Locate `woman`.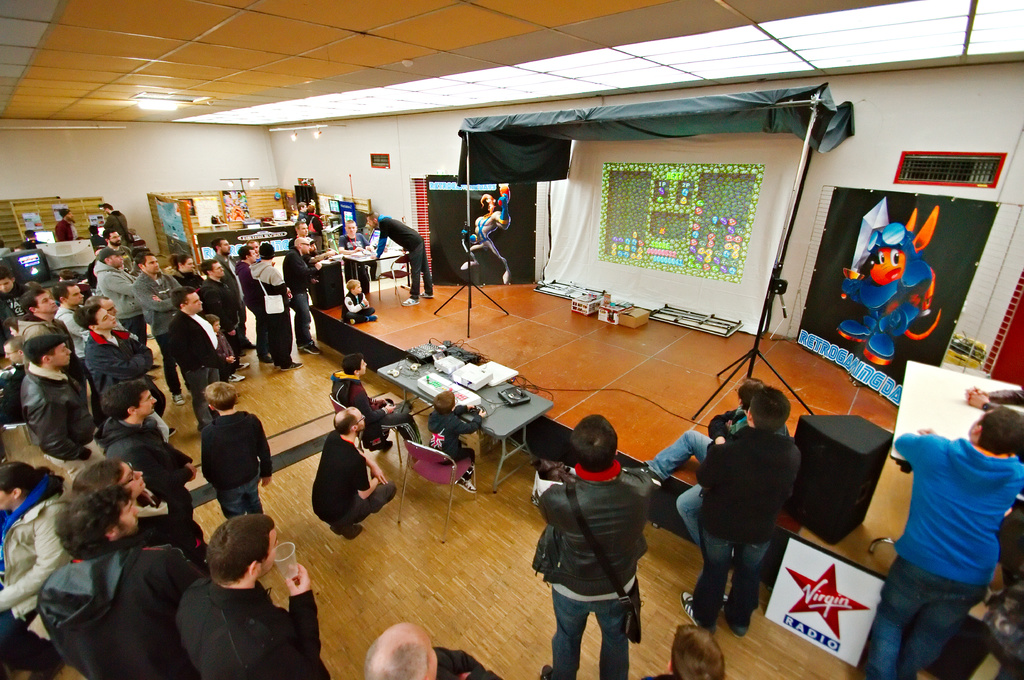
Bounding box: rect(0, 459, 78, 679).
